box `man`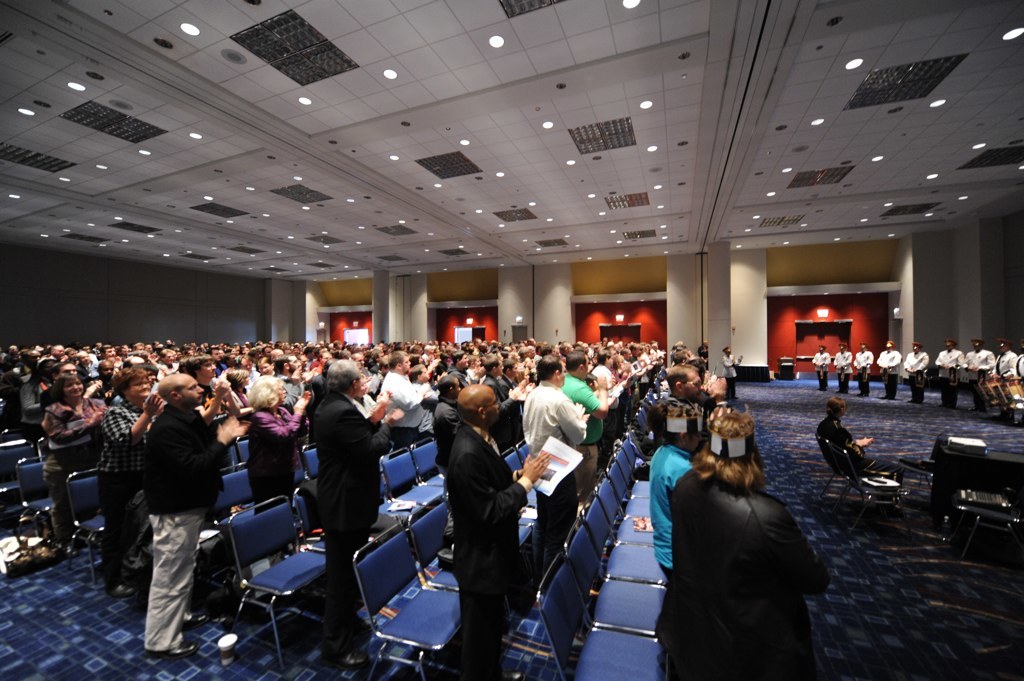
308, 362, 403, 665
